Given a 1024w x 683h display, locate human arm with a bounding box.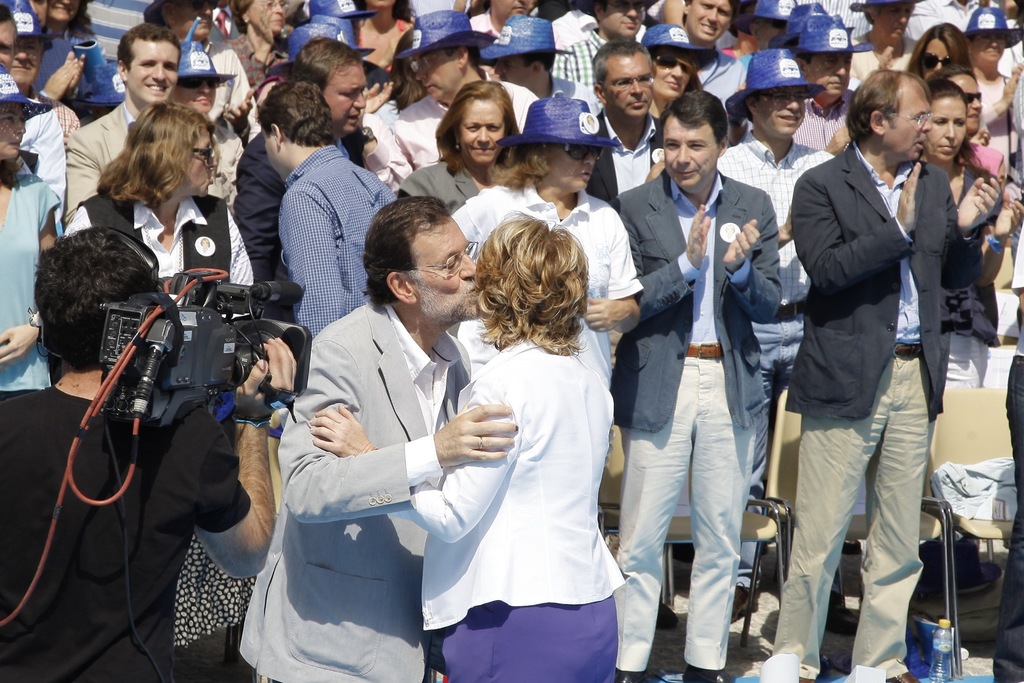
Located: BBox(822, 123, 851, 153).
